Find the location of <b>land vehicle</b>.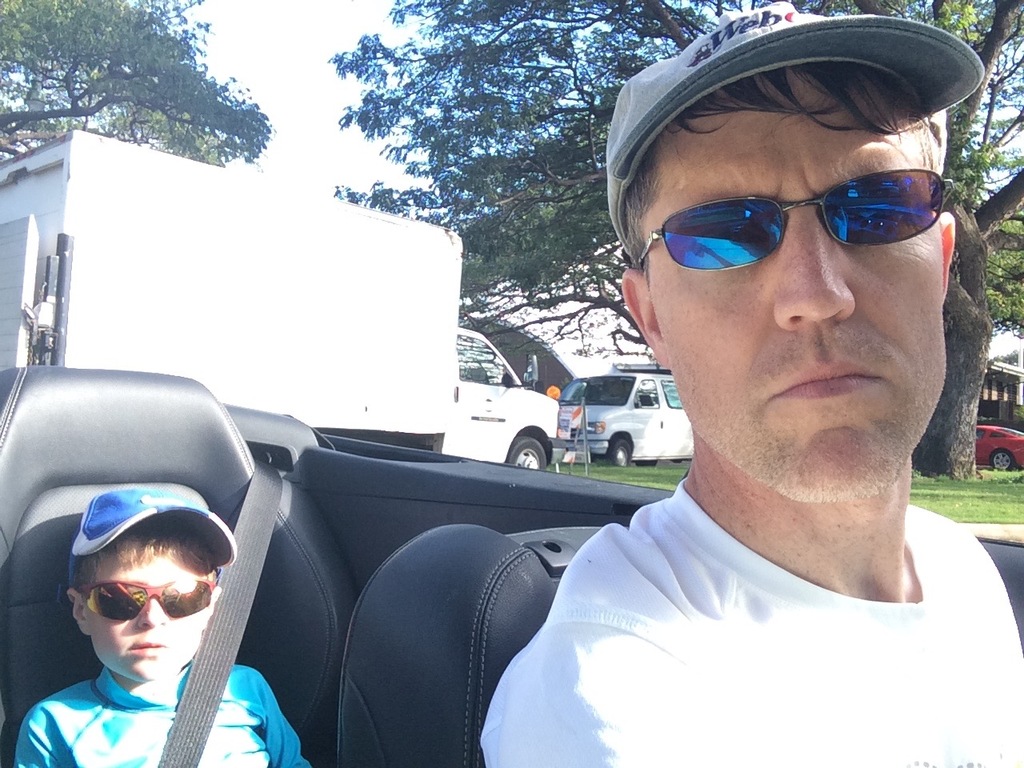
Location: bbox=[978, 422, 1023, 466].
